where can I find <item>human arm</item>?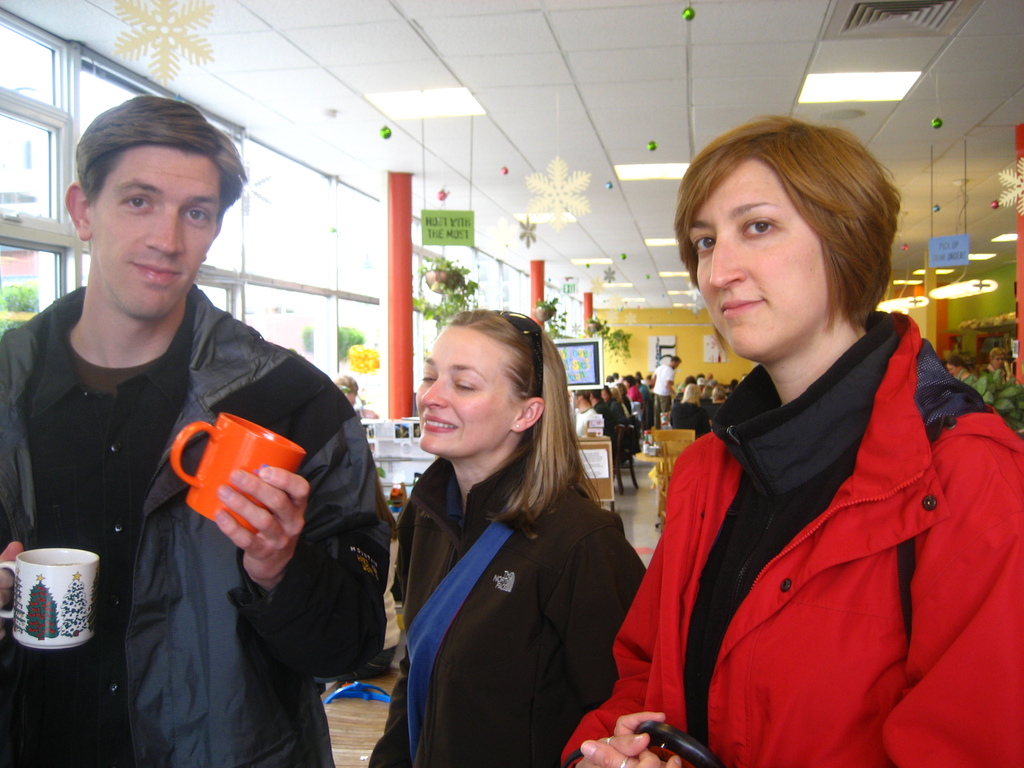
You can find it at [877, 415, 1023, 767].
